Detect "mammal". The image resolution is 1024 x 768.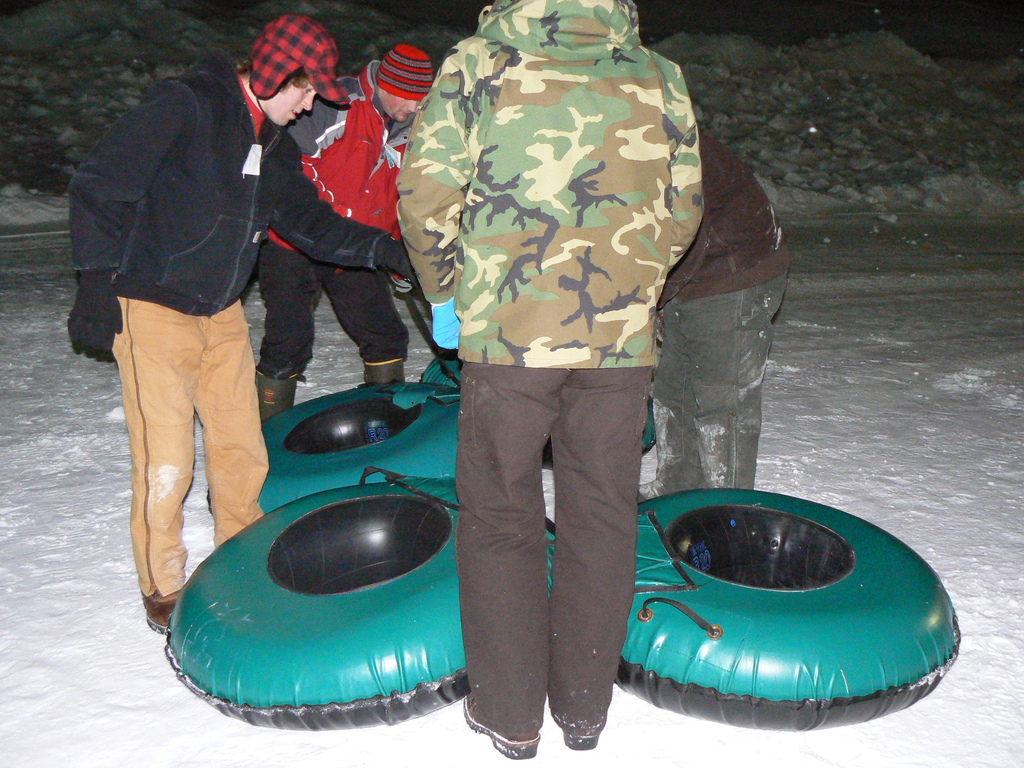
{"x1": 641, "y1": 144, "x2": 797, "y2": 501}.
